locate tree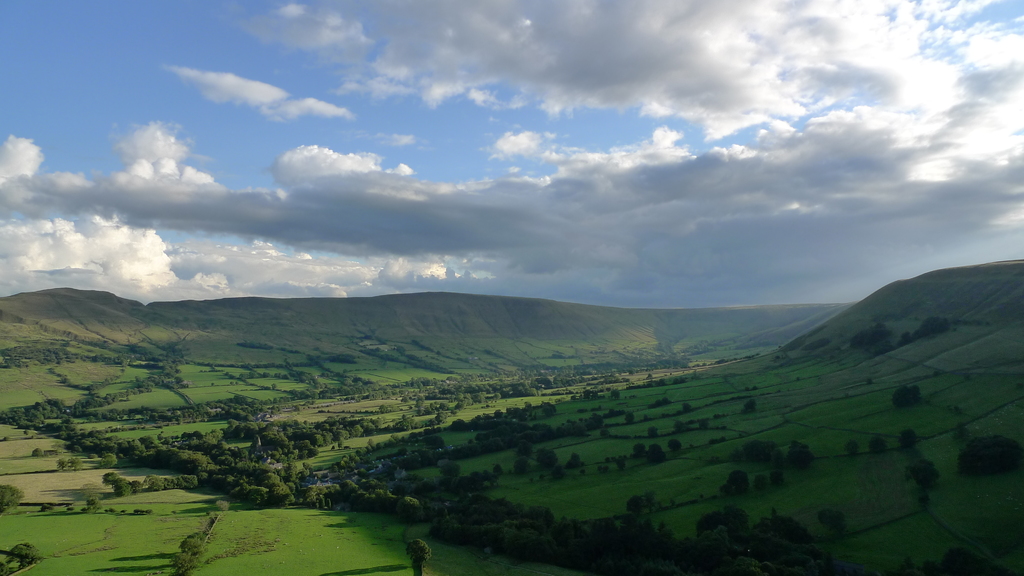
left=845, top=436, right=861, bottom=454
